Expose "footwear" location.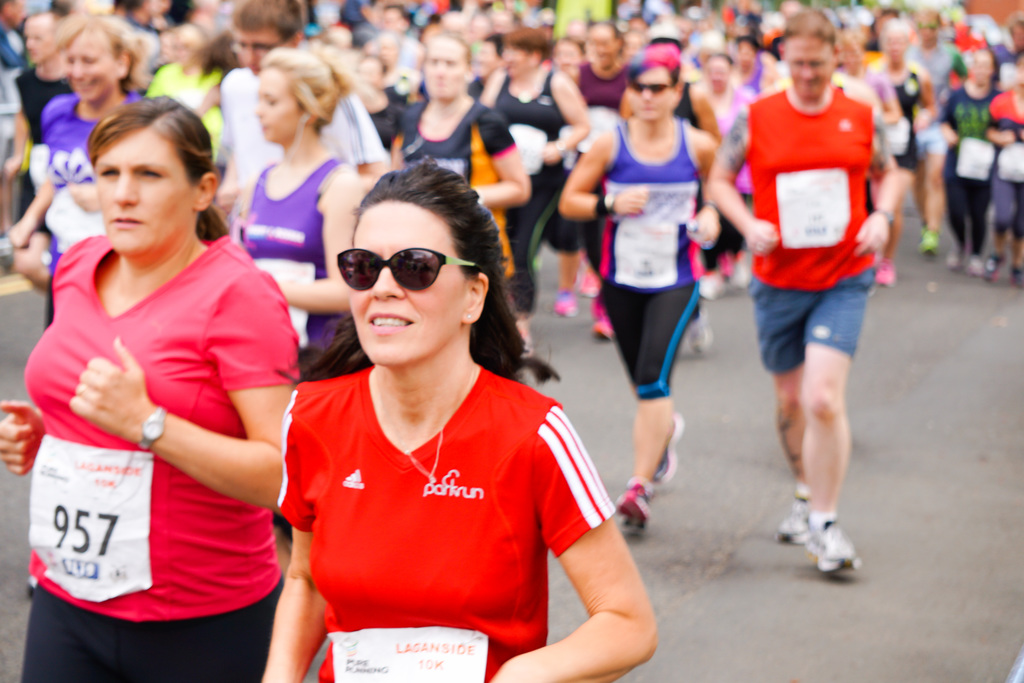
Exposed at pyautogui.locateOnScreen(921, 233, 943, 255).
